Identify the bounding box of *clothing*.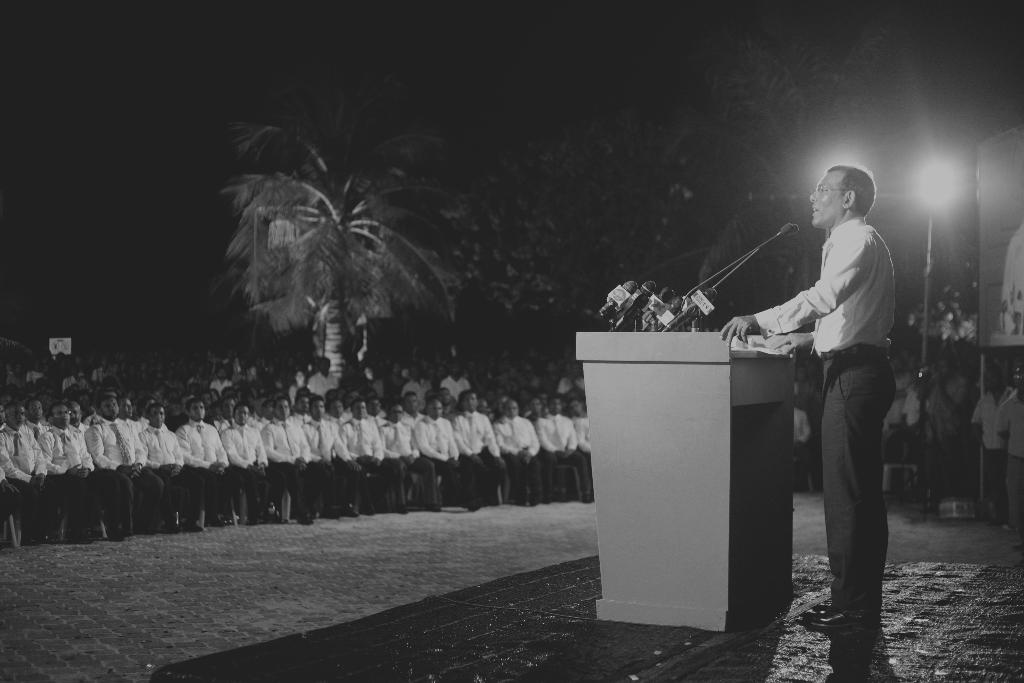
bbox=[411, 411, 463, 503].
